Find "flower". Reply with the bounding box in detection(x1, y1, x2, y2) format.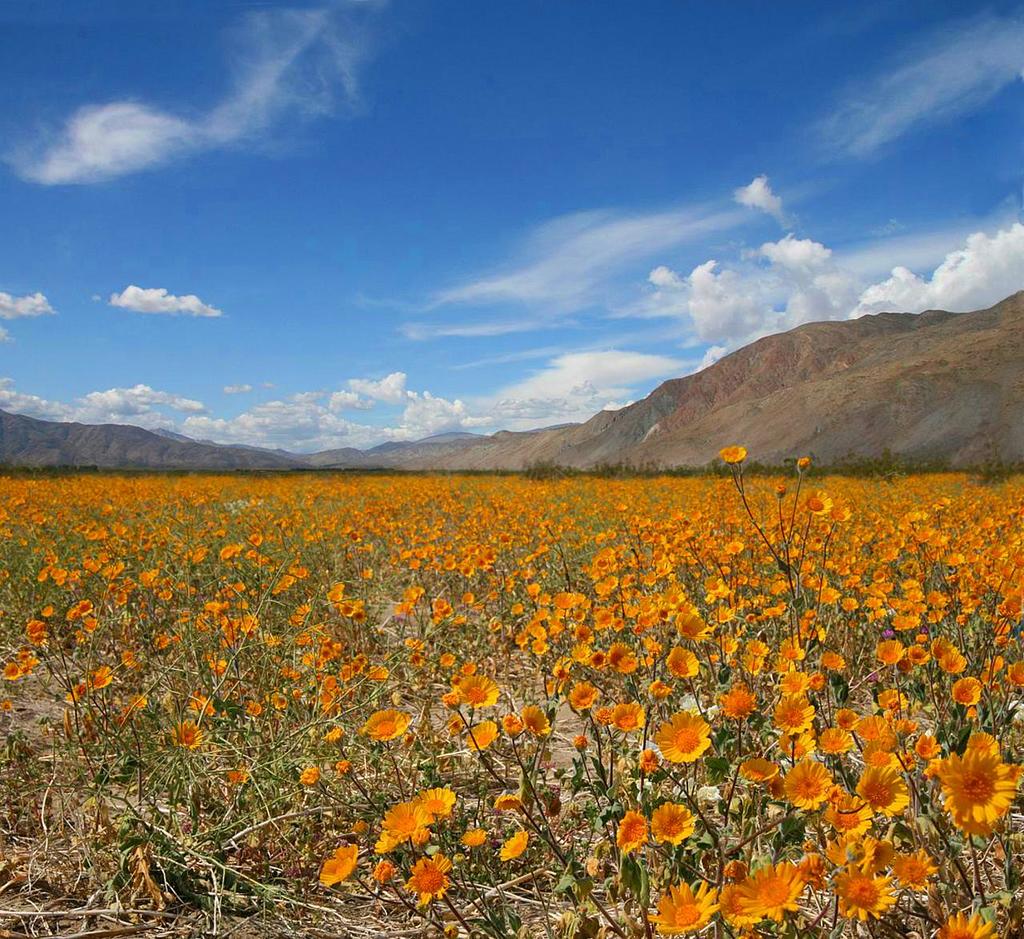
detection(920, 747, 1023, 850).
